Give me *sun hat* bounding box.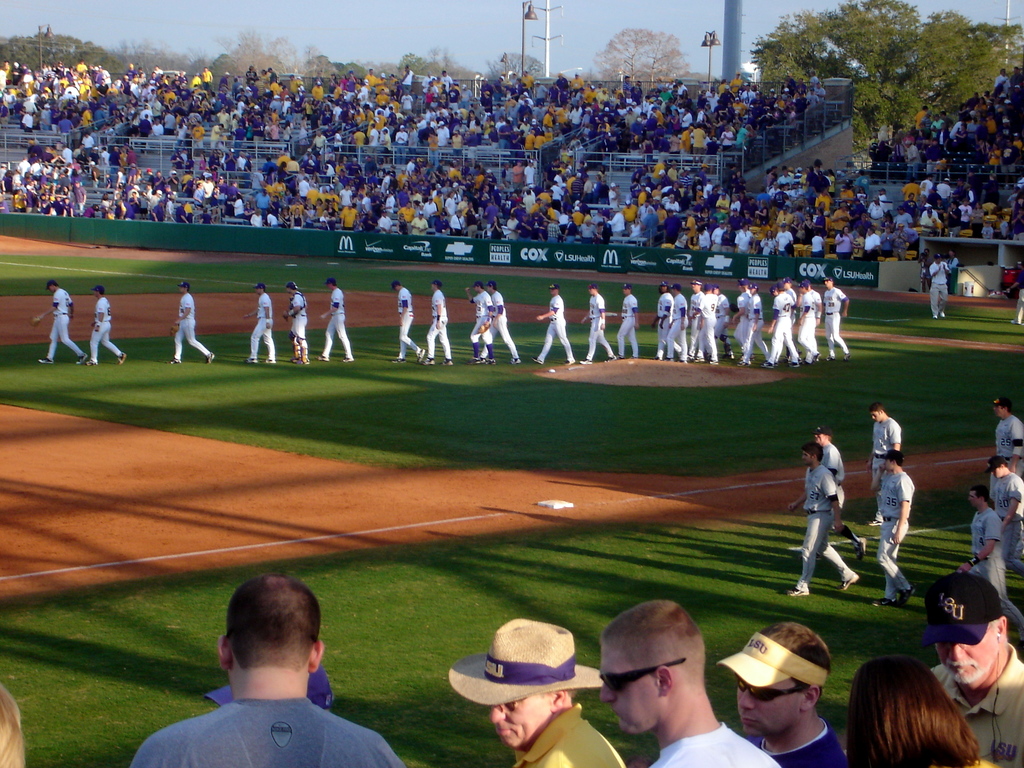
Rect(872, 450, 904, 470).
